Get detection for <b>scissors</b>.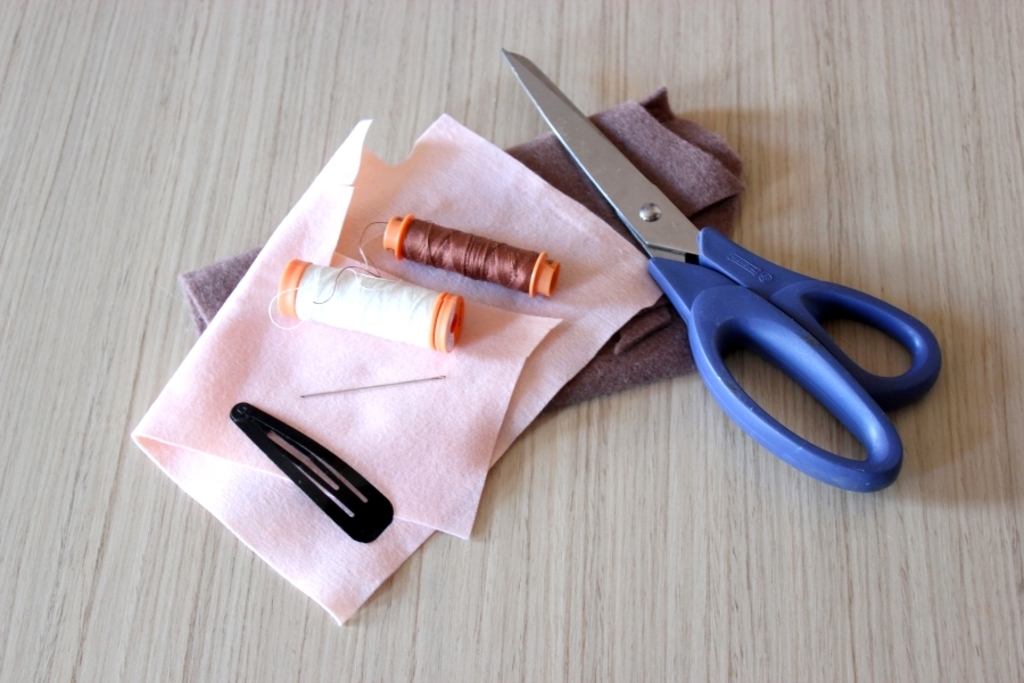
Detection: rect(502, 41, 947, 500).
